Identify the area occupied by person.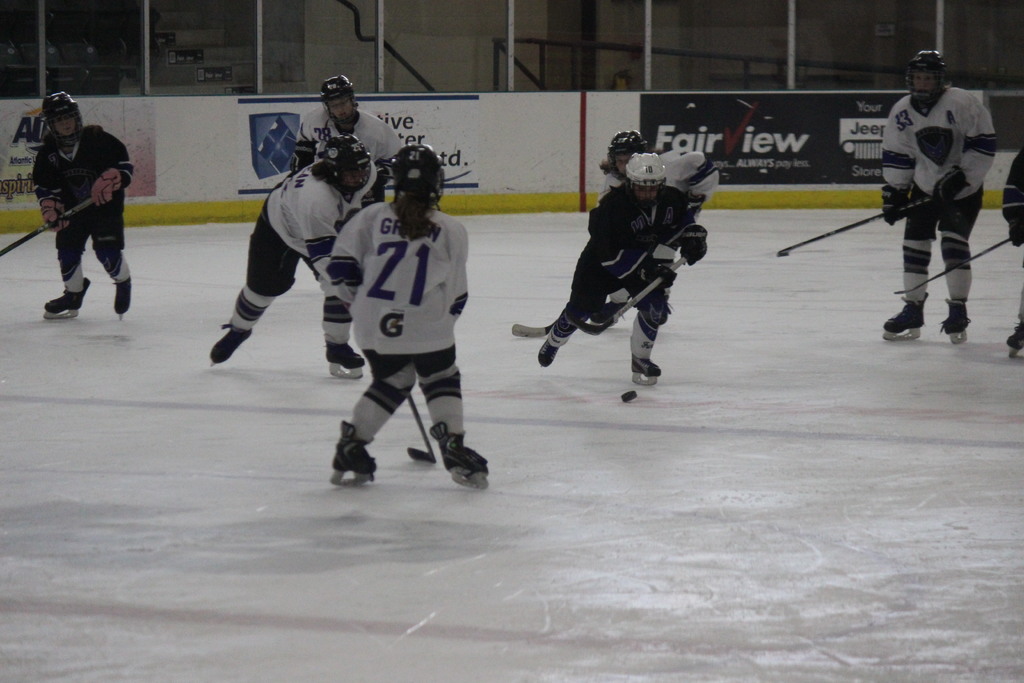
Area: 207,133,379,368.
